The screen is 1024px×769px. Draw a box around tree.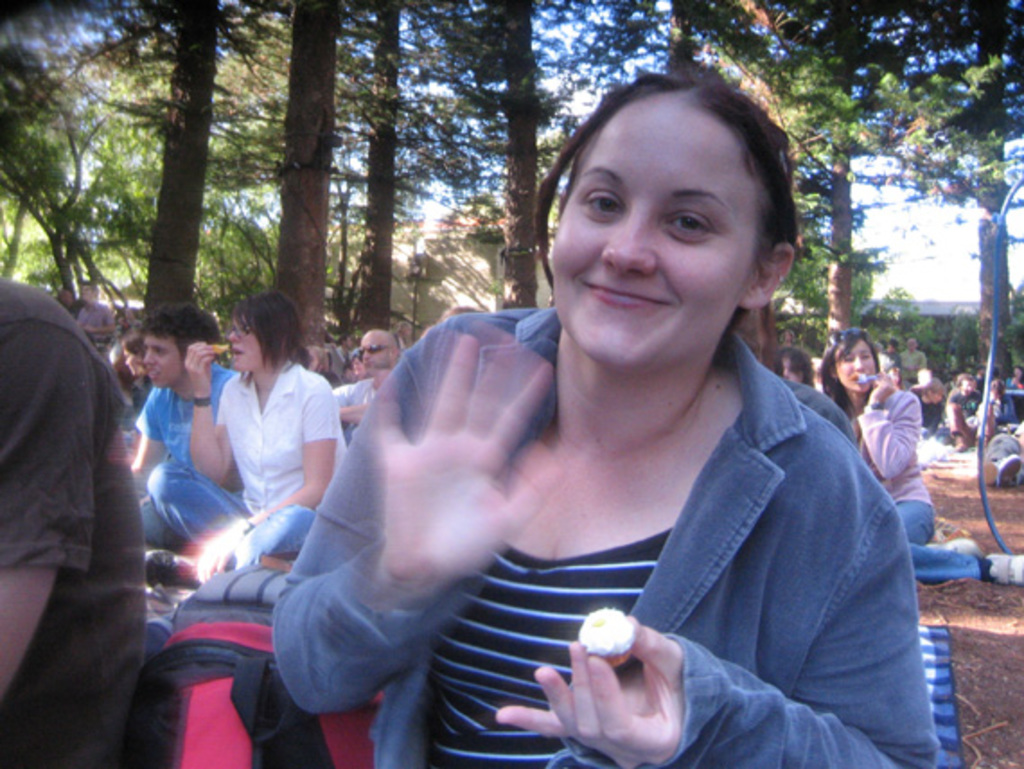
[left=420, top=0, right=647, bottom=309].
